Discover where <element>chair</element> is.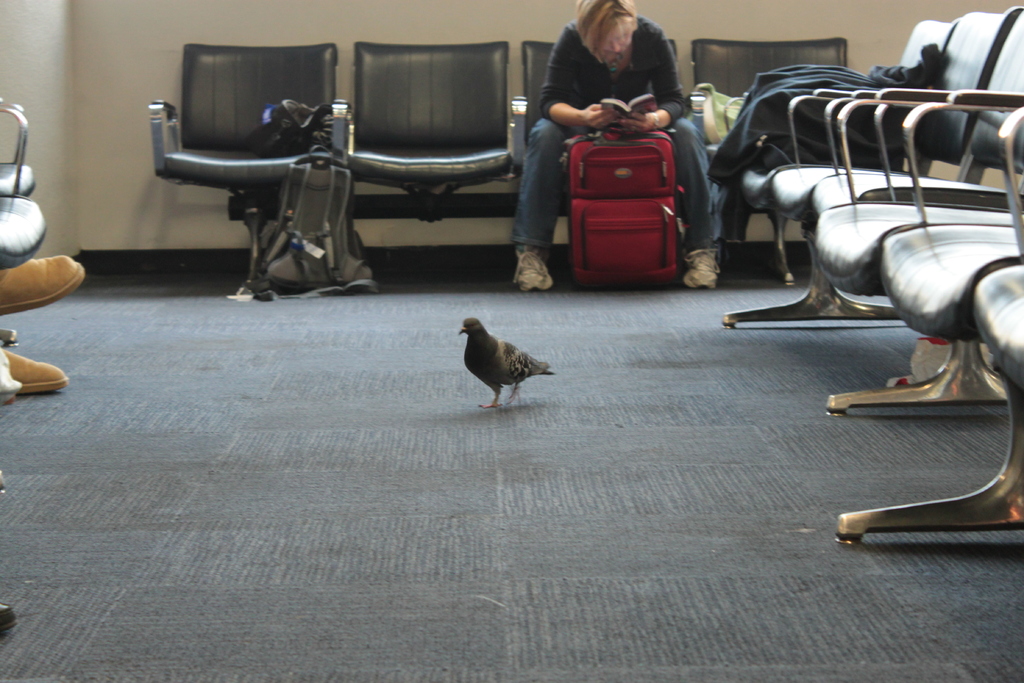
Discovered at <region>766, 10, 1023, 224</region>.
